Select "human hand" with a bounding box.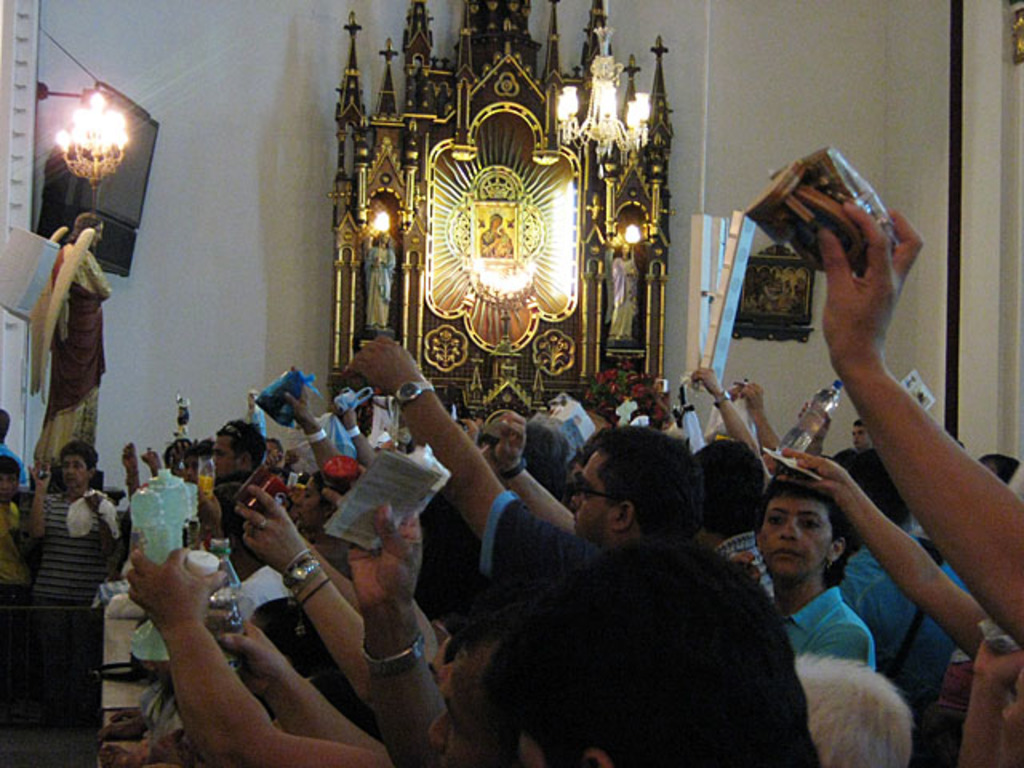
locate(117, 442, 142, 472).
